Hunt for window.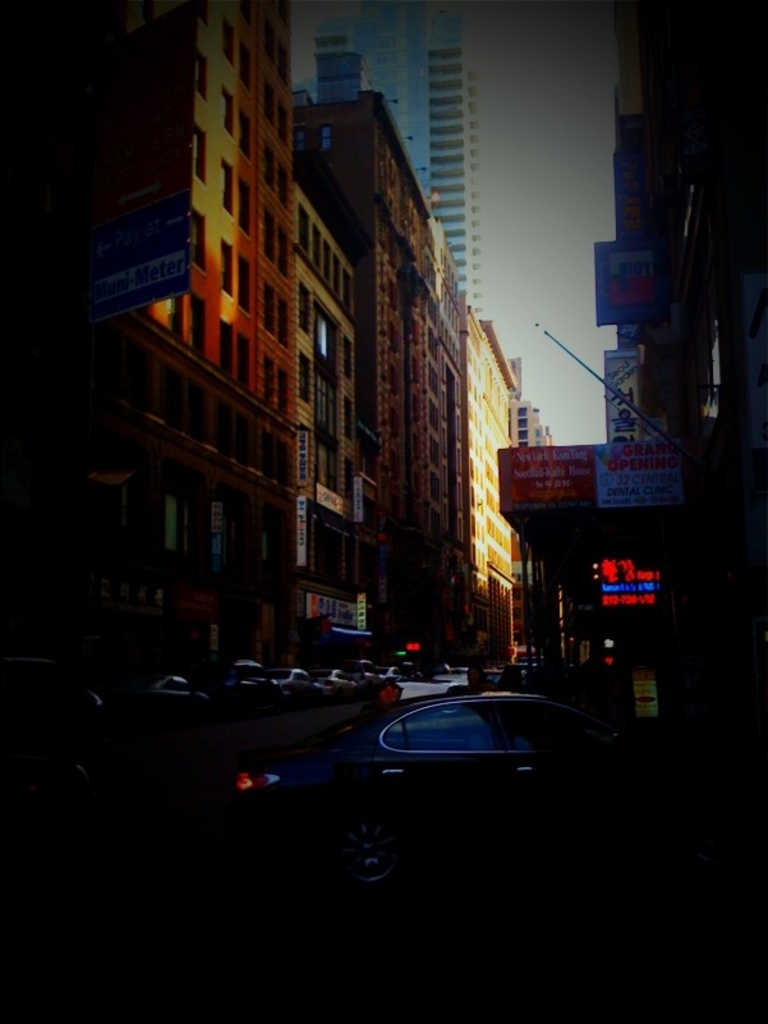
Hunted down at <region>262, 82, 271, 123</region>.
